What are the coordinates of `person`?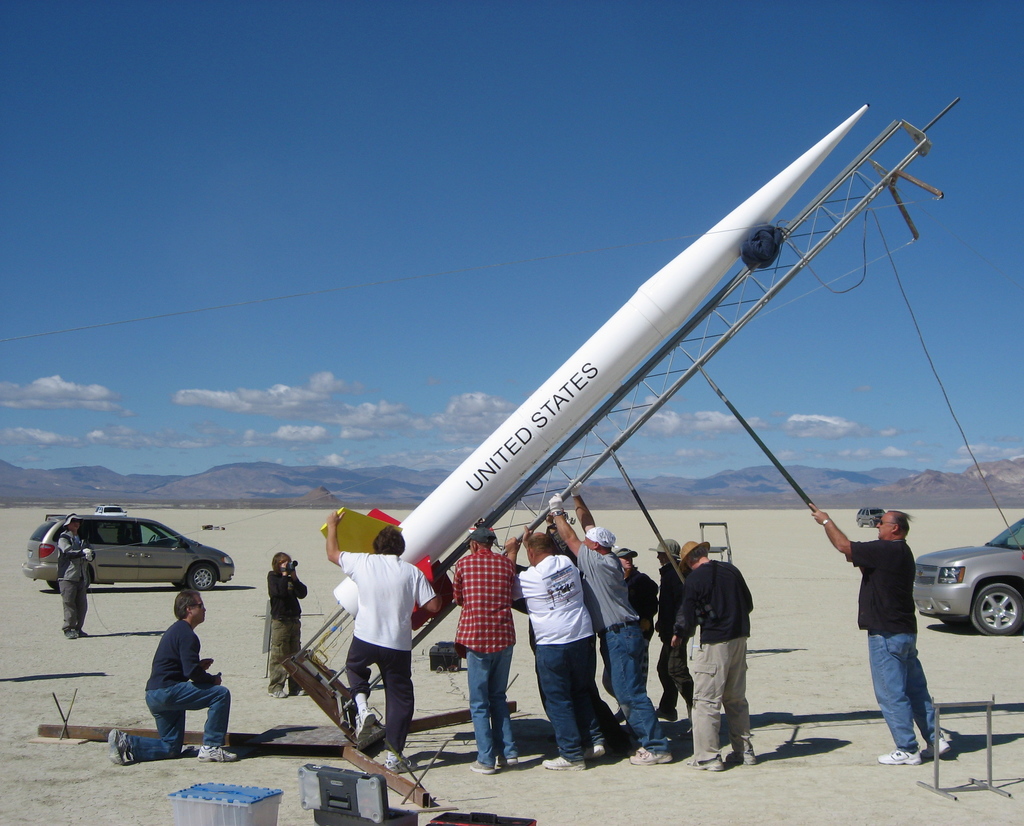
rect(656, 542, 699, 731).
